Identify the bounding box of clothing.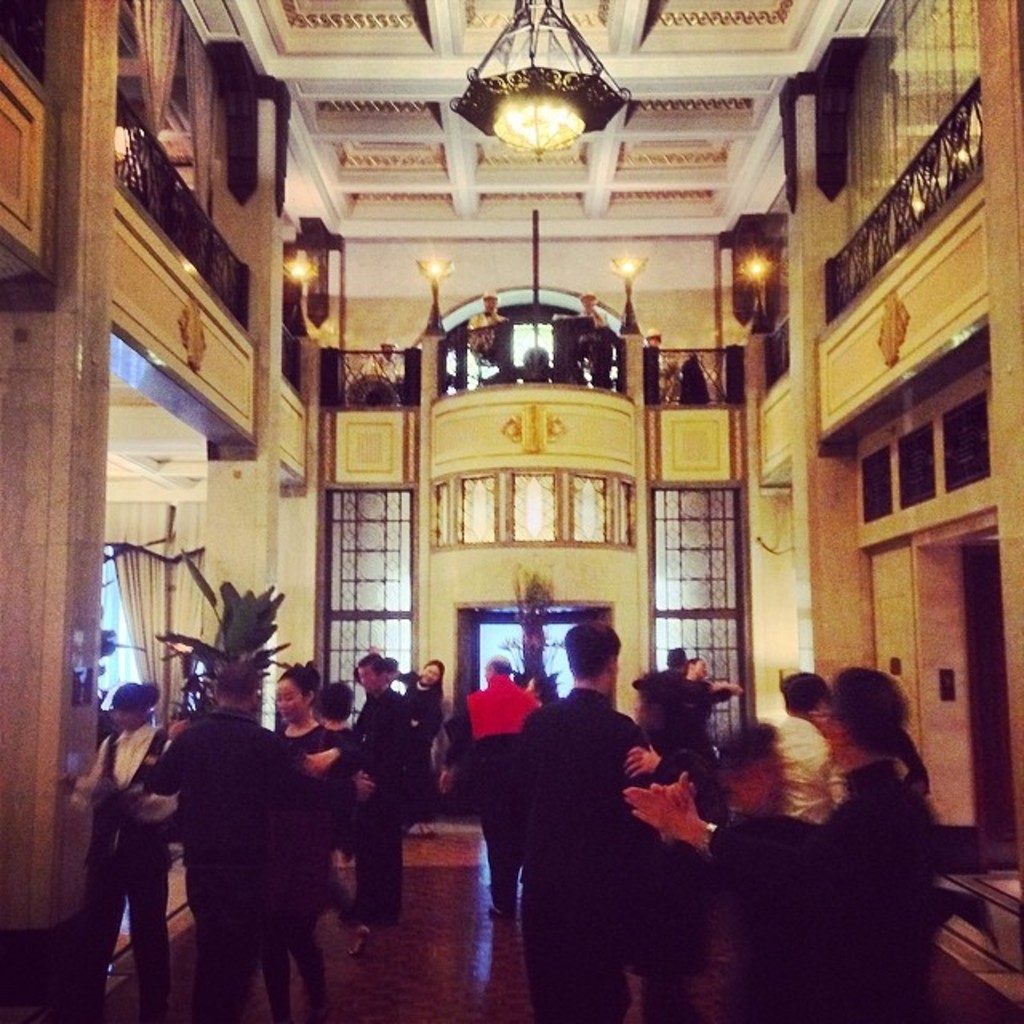
box(678, 355, 712, 408).
